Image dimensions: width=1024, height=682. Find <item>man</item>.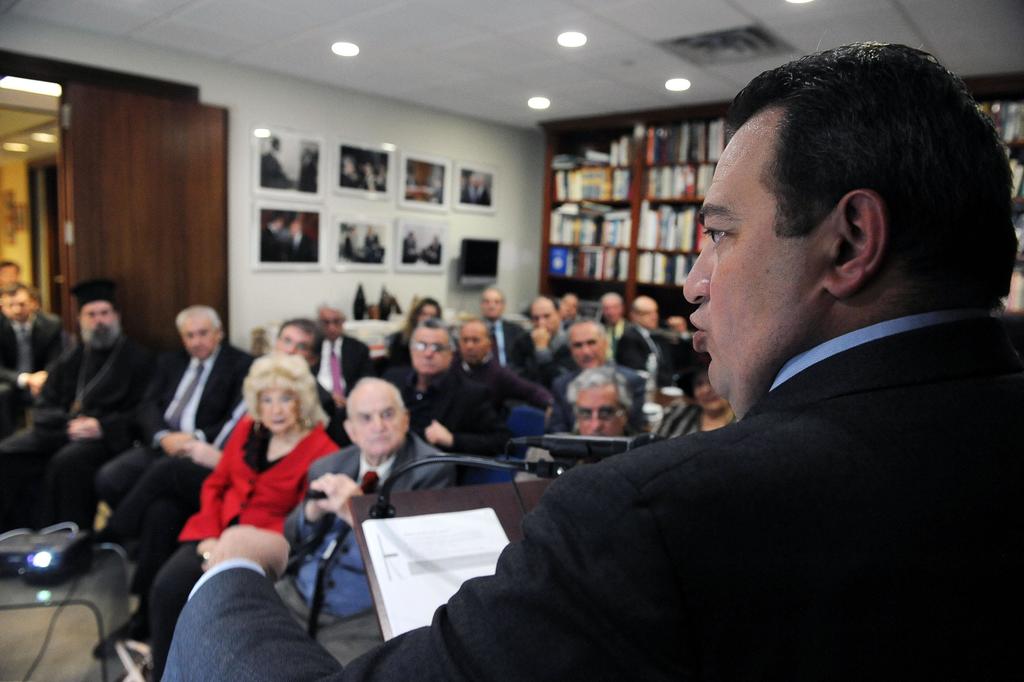
(469,282,524,377).
